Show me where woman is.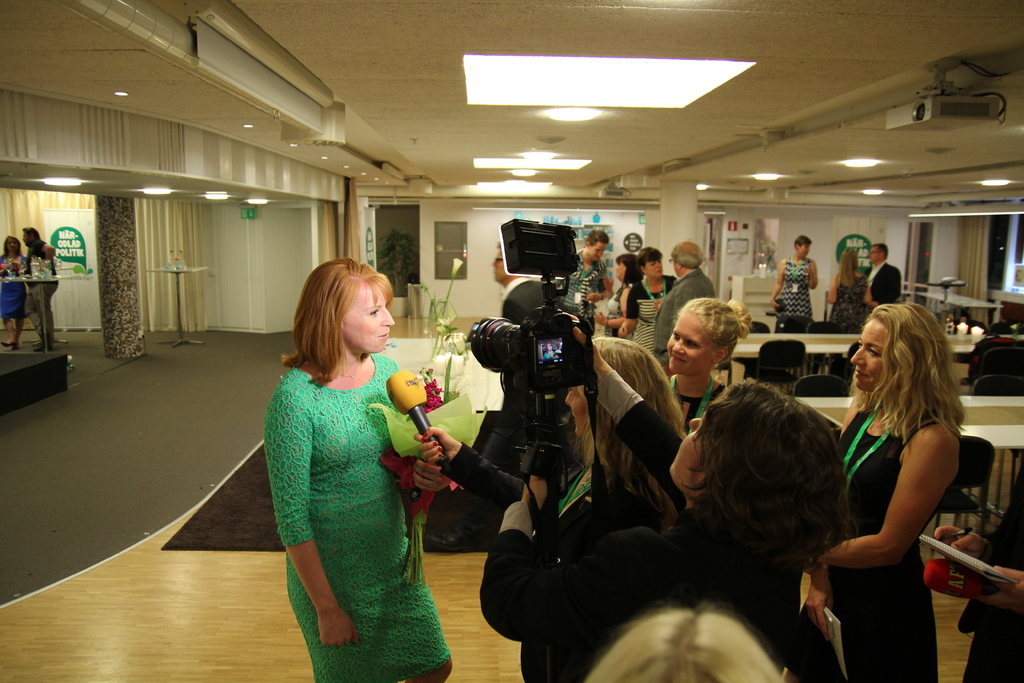
woman is at [left=770, top=236, right=819, bottom=334].
